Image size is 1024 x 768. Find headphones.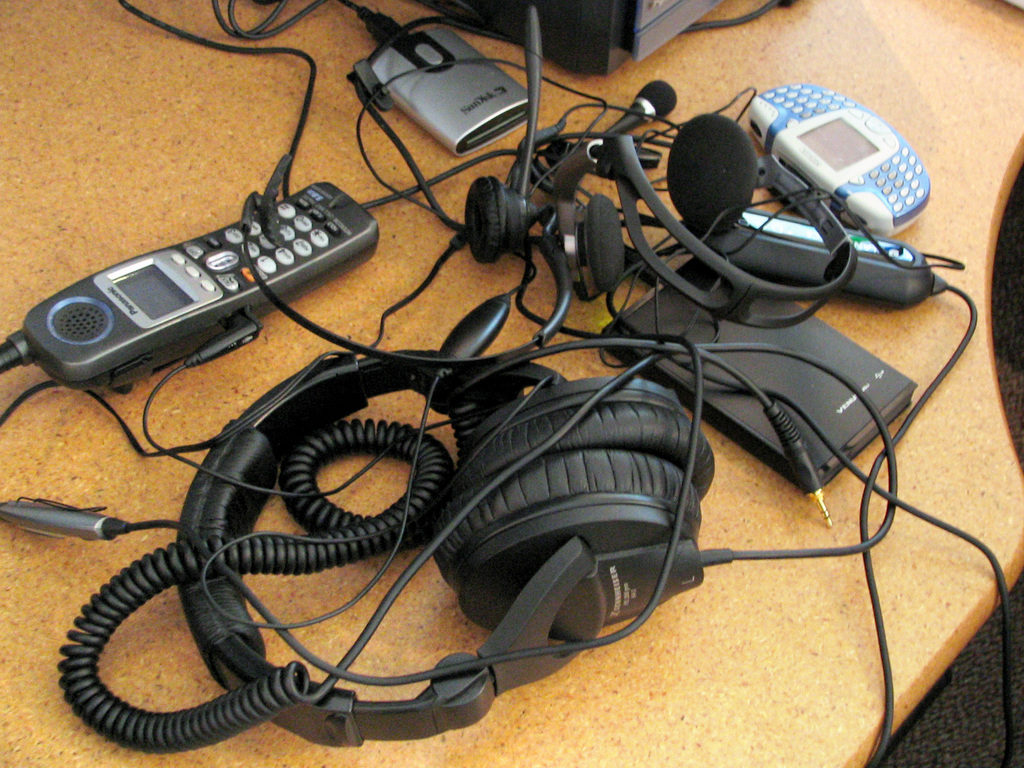
select_region(163, 292, 838, 714).
